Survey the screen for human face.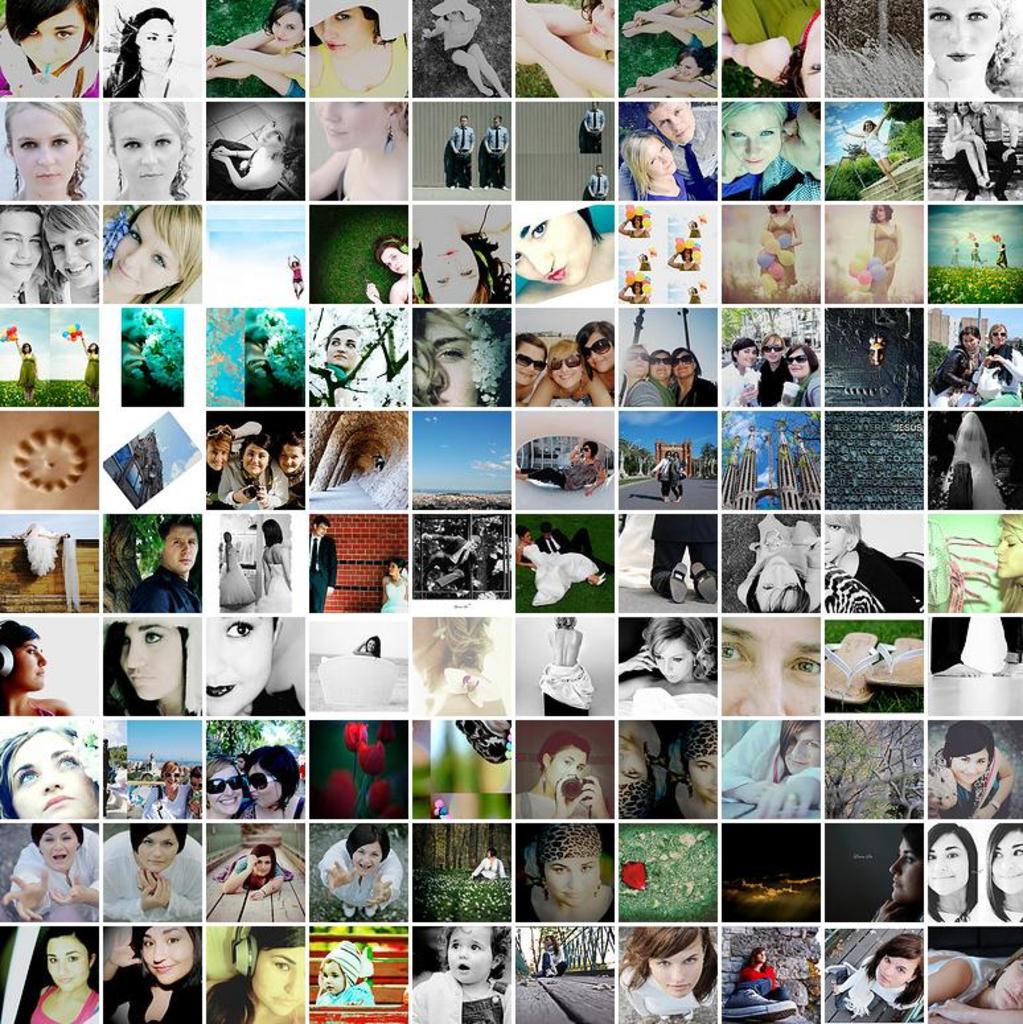
Survey found: 423:233:480:311.
